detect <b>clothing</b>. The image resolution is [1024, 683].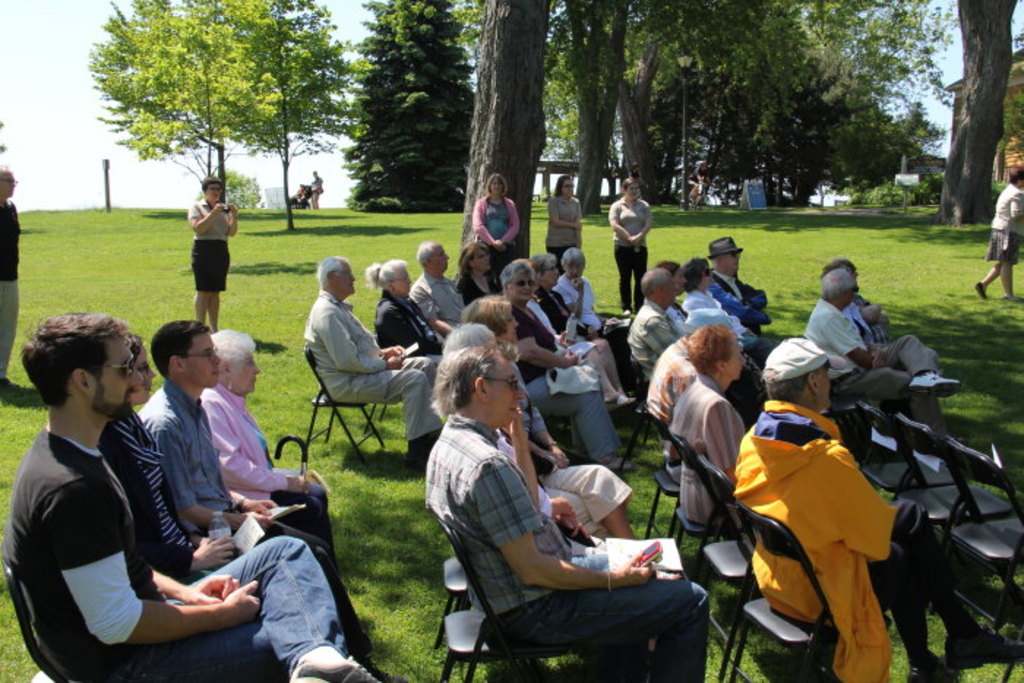
[x1=609, y1=197, x2=650, y2=317].
